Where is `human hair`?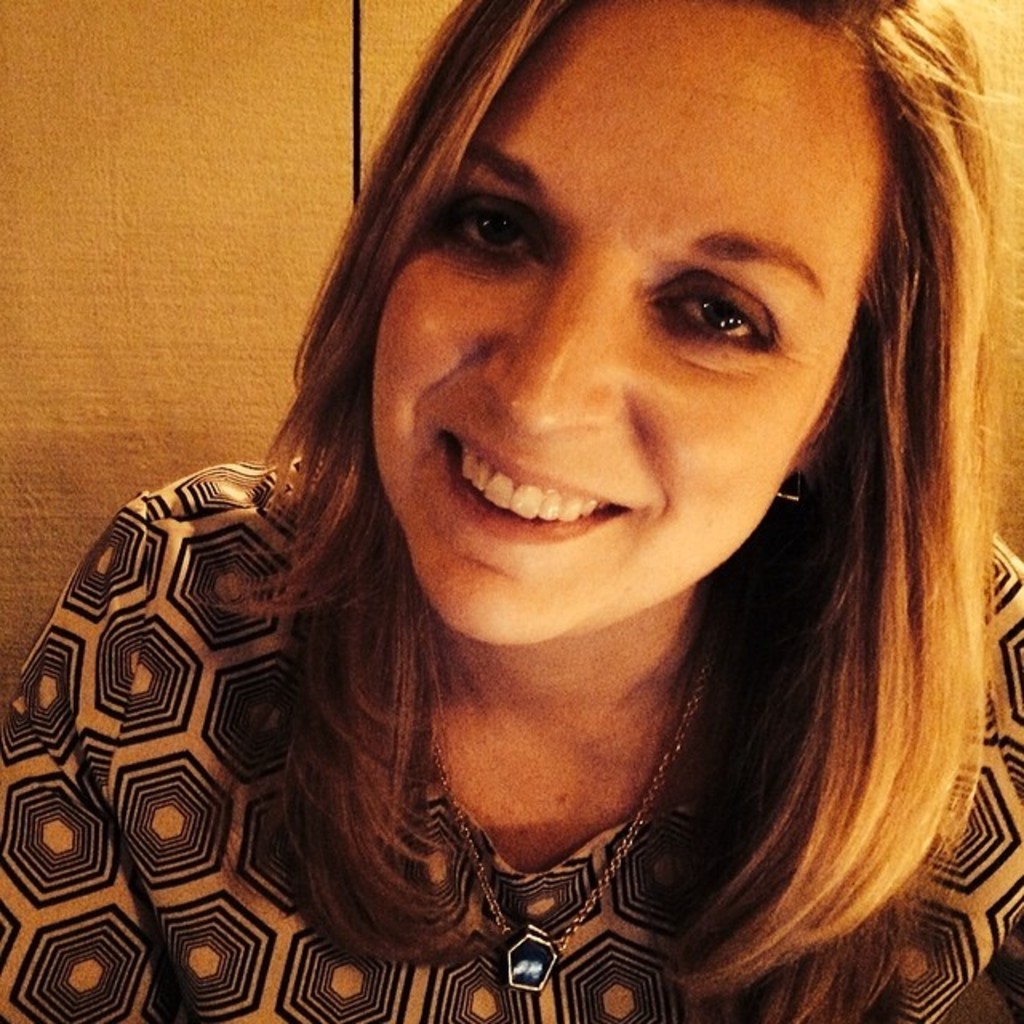
235, 0, 1022, 1022.
